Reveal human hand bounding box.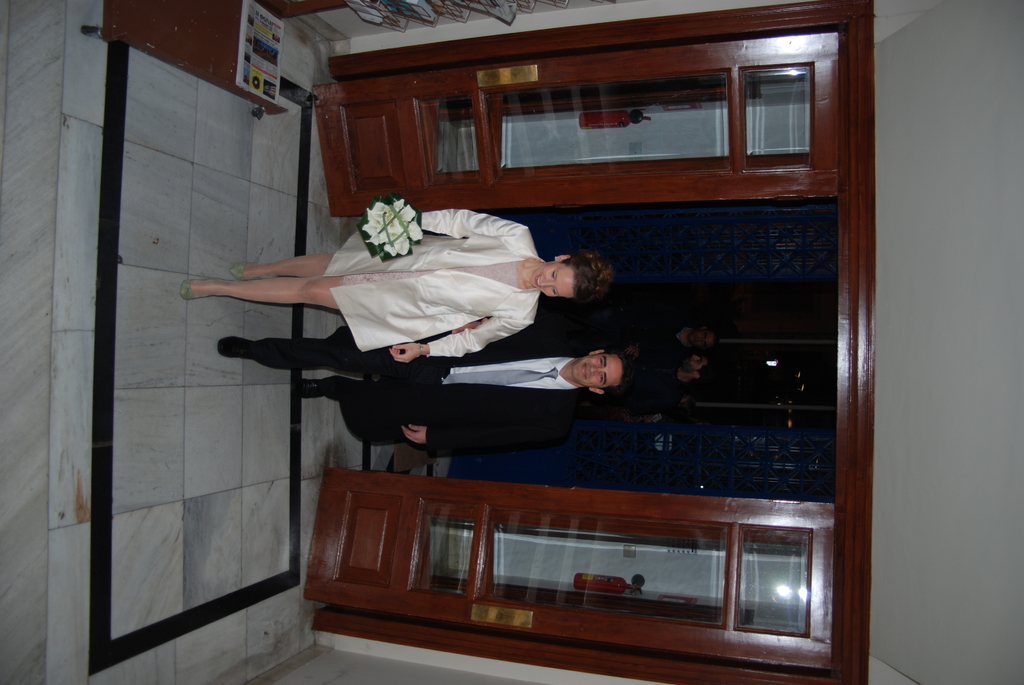
Revealed: crop(625, 343, 642, 361).
